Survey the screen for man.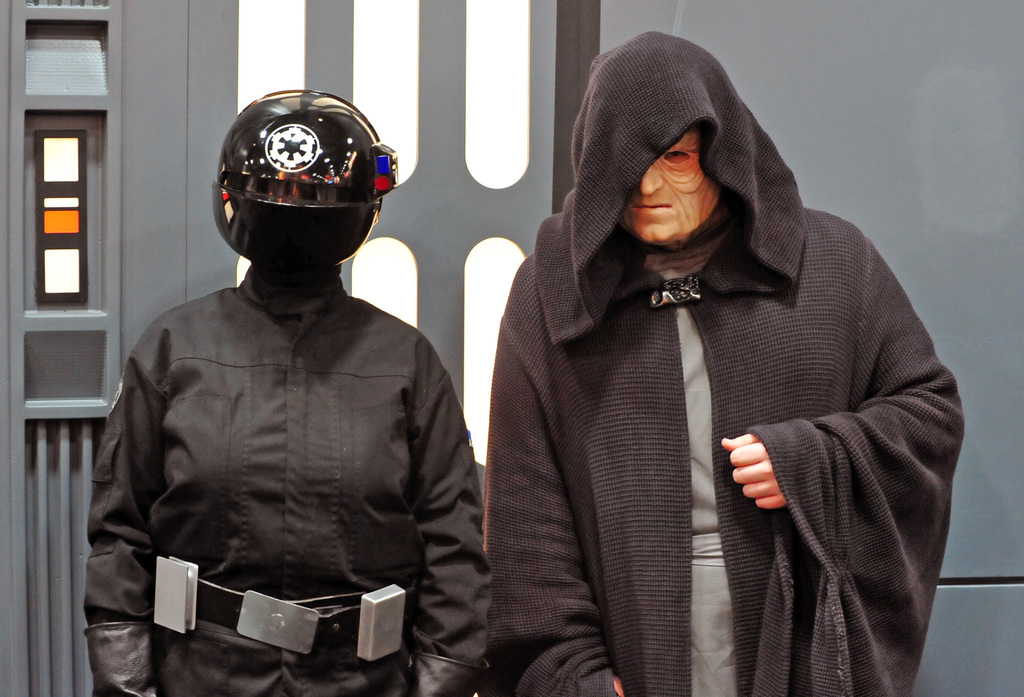
Survey found: [left=445, top=17, right=979, bottom=696].
